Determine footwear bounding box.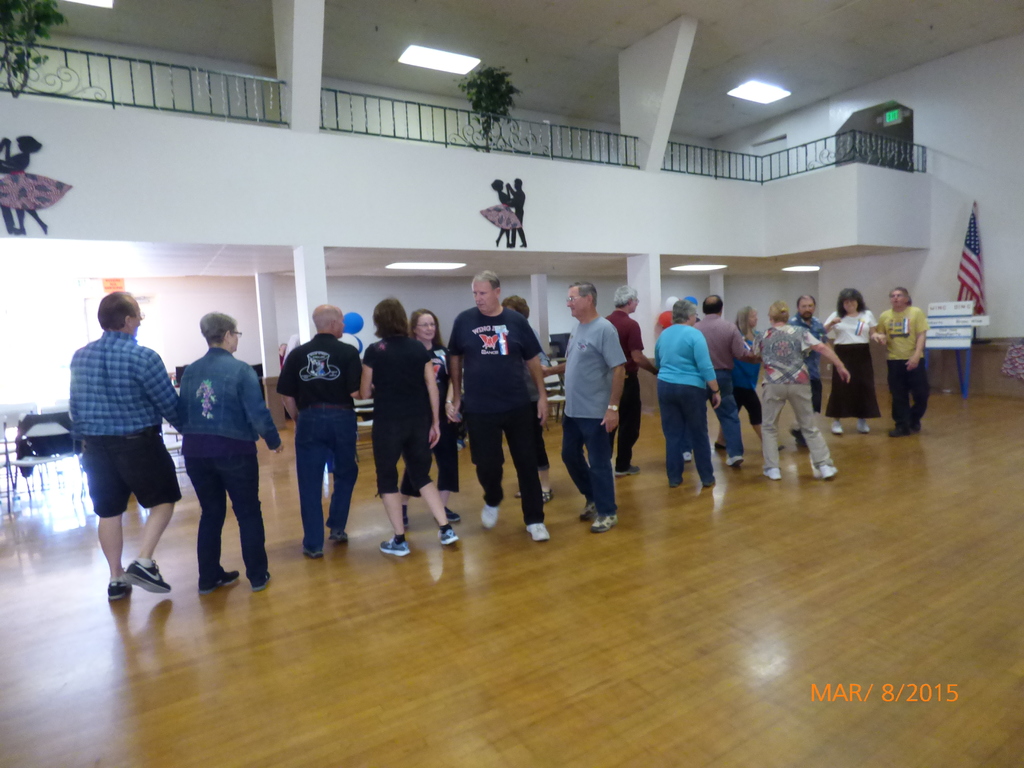
Determined: box(481, 503, 498, 528).
